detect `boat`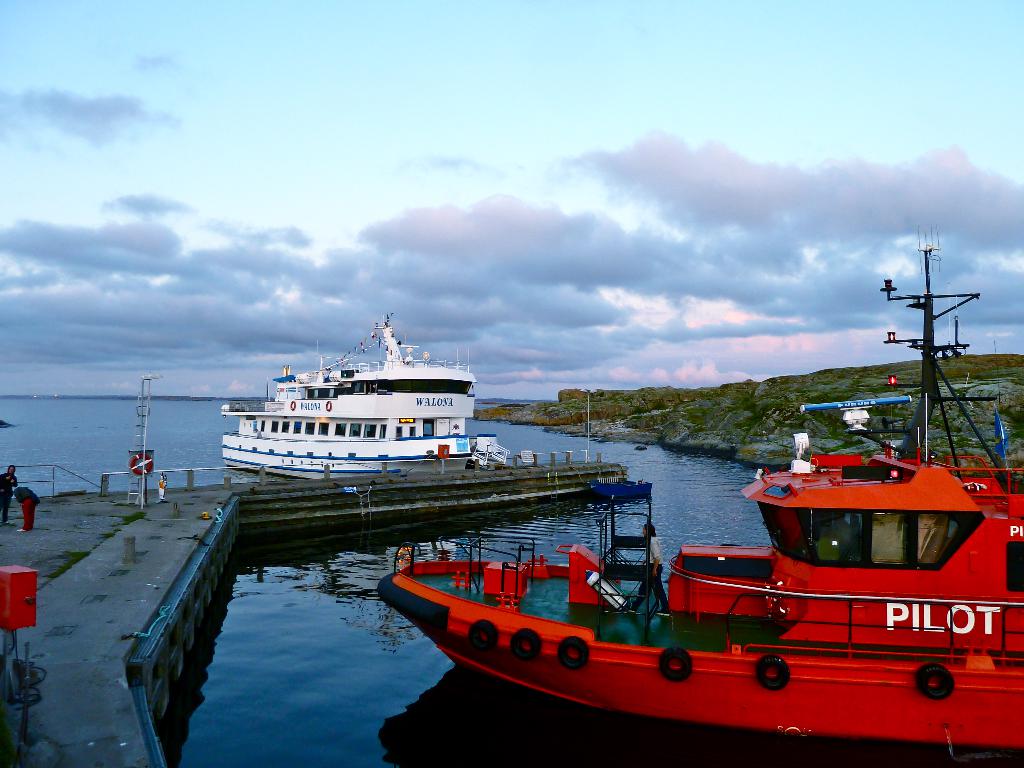
(376, 227, 1023, 767)
